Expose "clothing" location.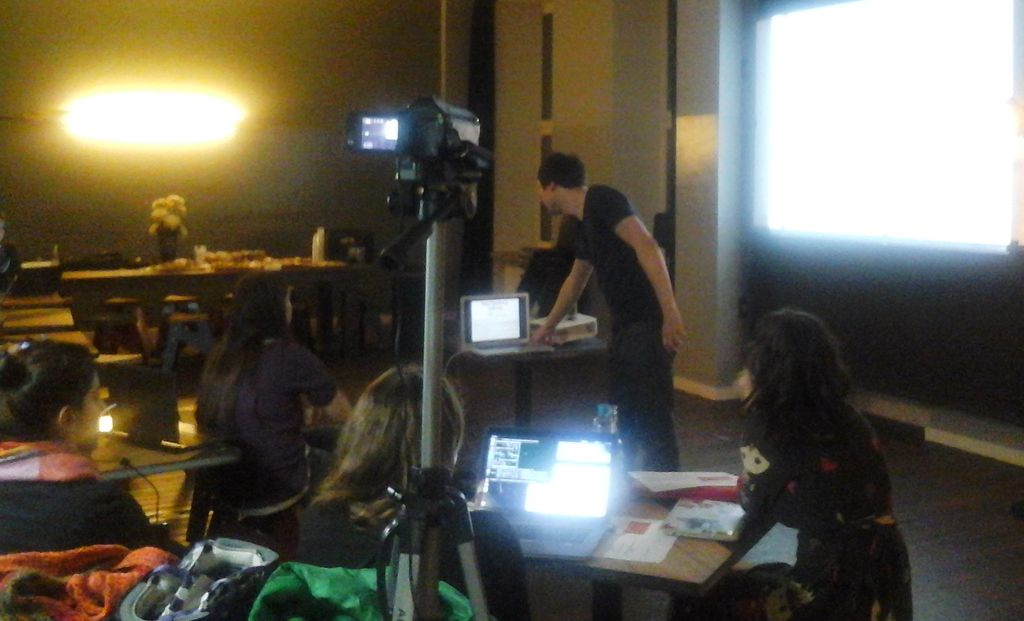
Exposed at region(178, 282, 338, 540).
